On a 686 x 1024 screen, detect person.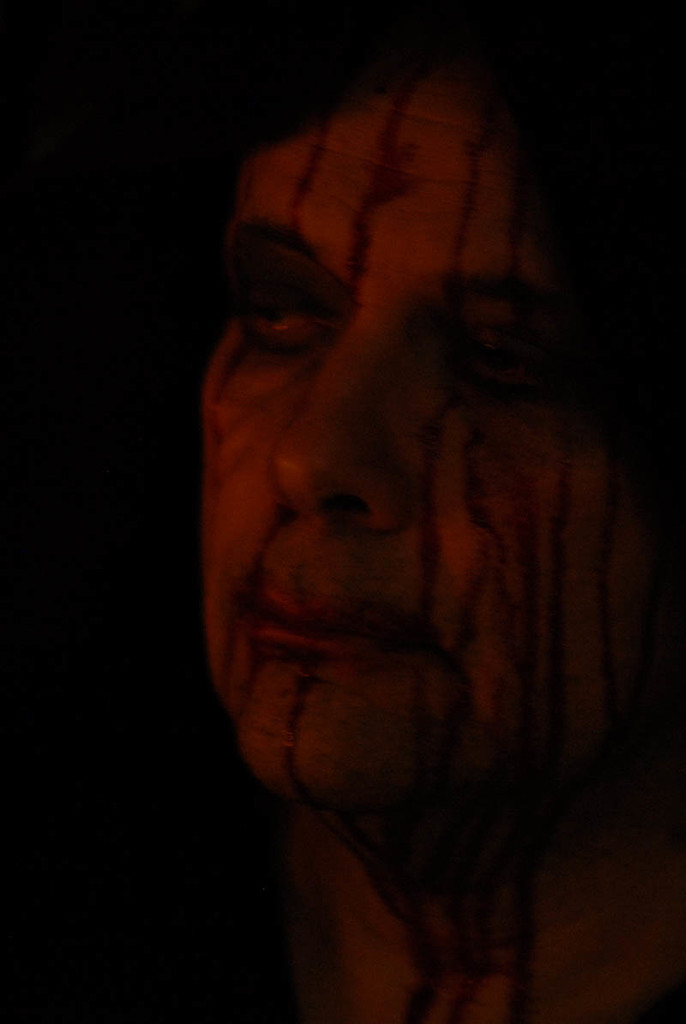
[x1=134, y1=103, x2=685, y2=1023].
